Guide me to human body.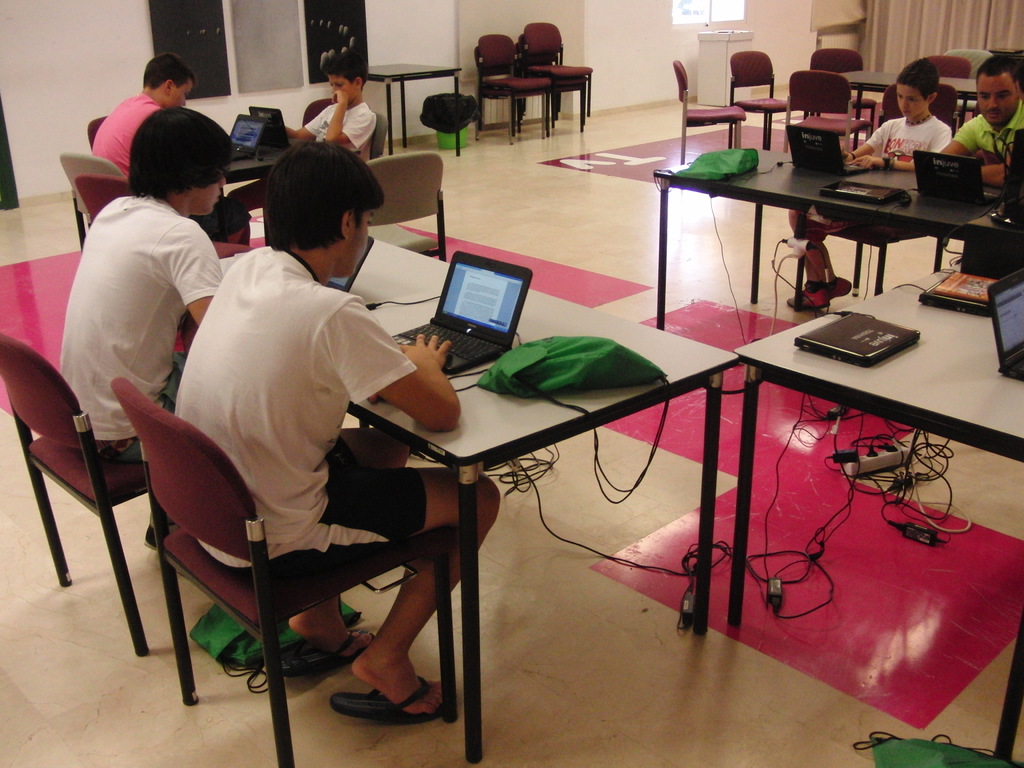
Guidance: bbox=(227, 90, 378, 214).
